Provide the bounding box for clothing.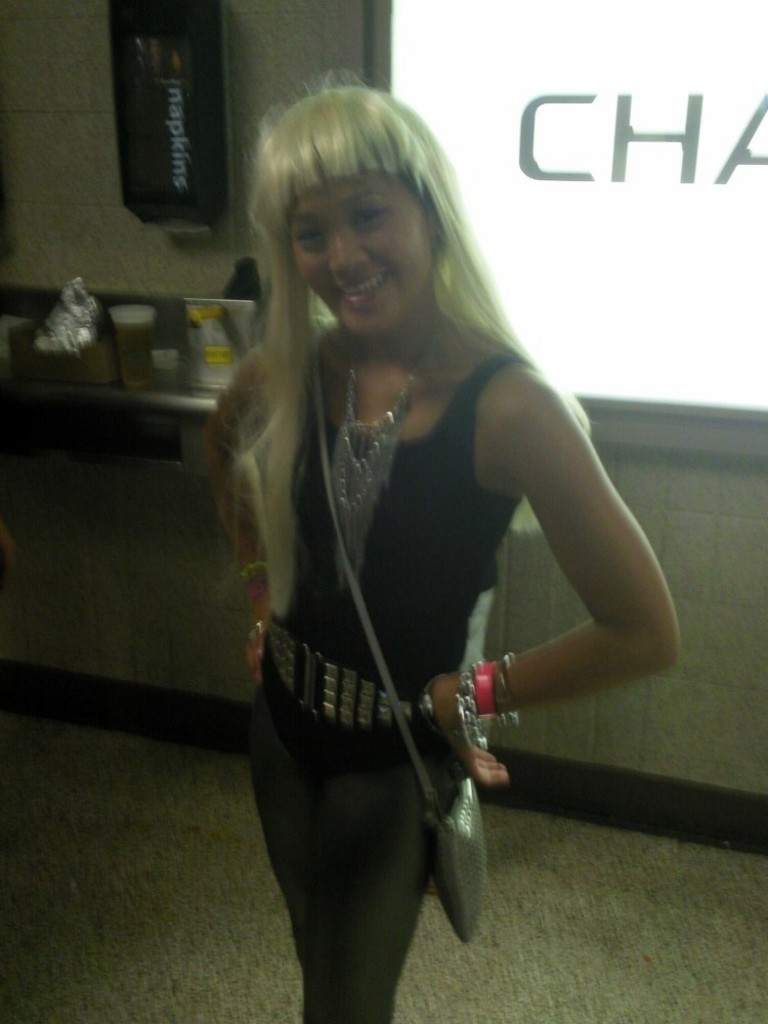
{"left": 245, "top": 318, "right": 531, "bottom": 1023}.
